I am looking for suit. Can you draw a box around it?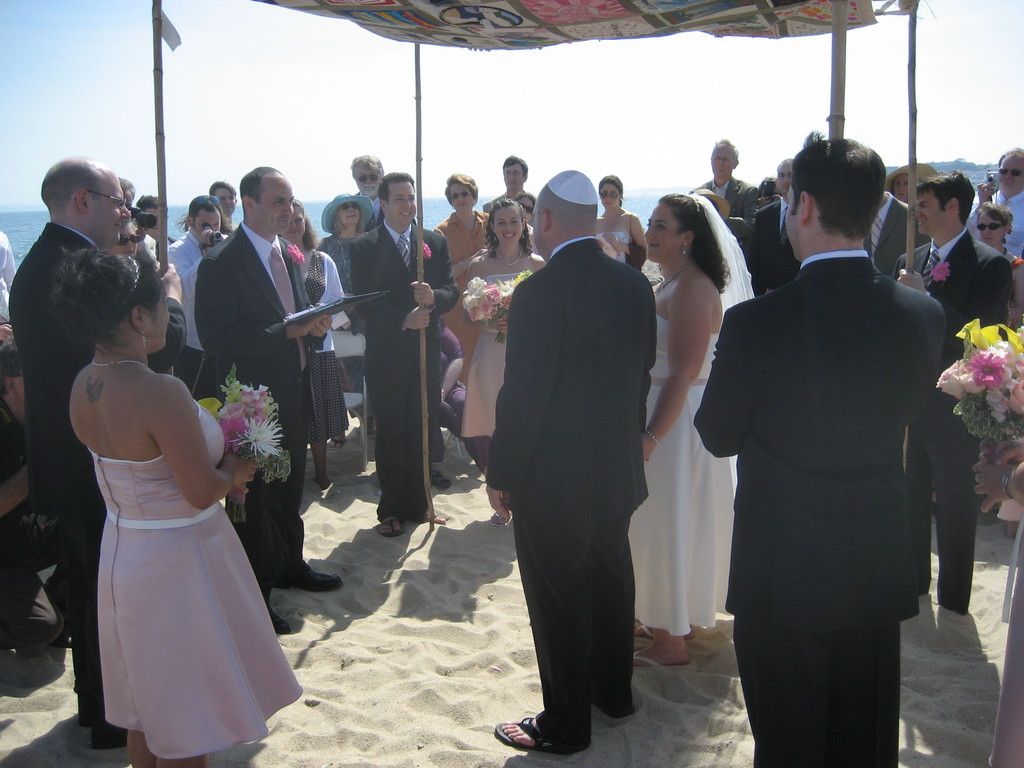
Sure, the bounding box is select_region(483, 237, 648, 744).
